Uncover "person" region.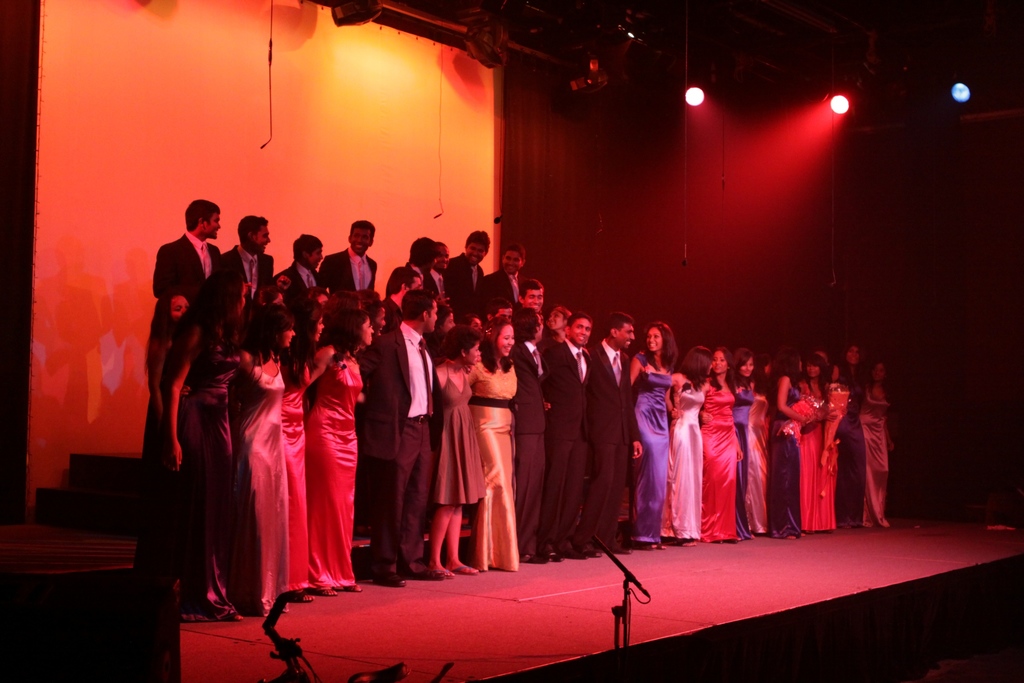
Uncovered: (x1=301, y1=316, x2=367, y2=597).
